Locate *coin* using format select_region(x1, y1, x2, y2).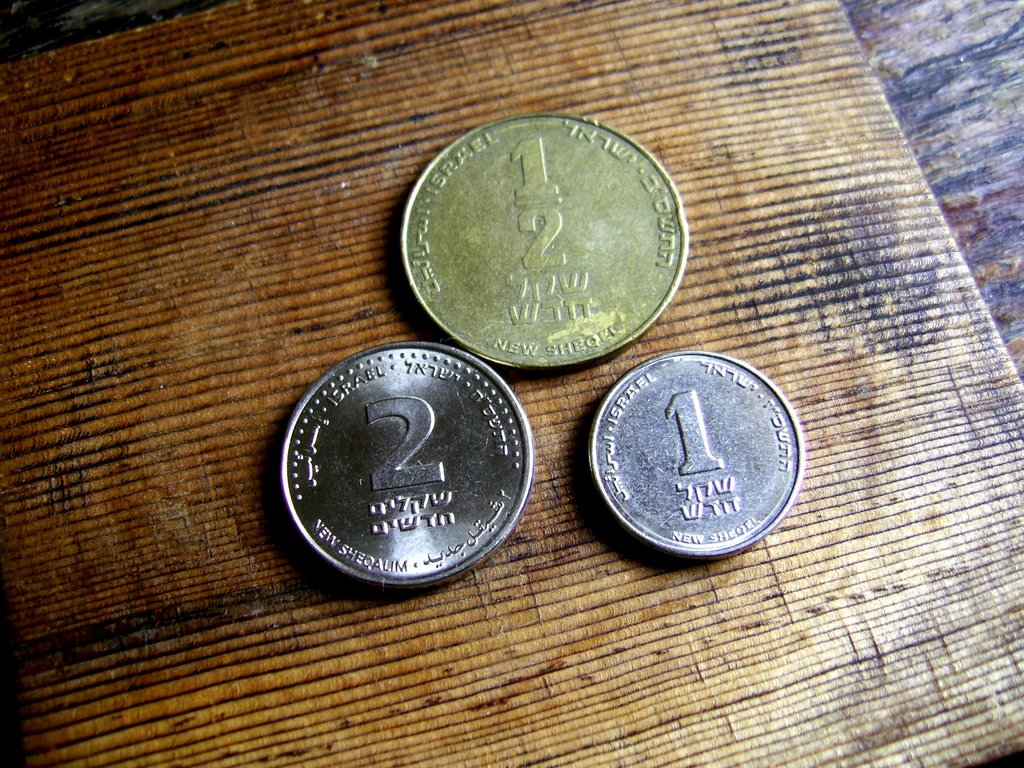
select_region(401, 109, 690, 365).
